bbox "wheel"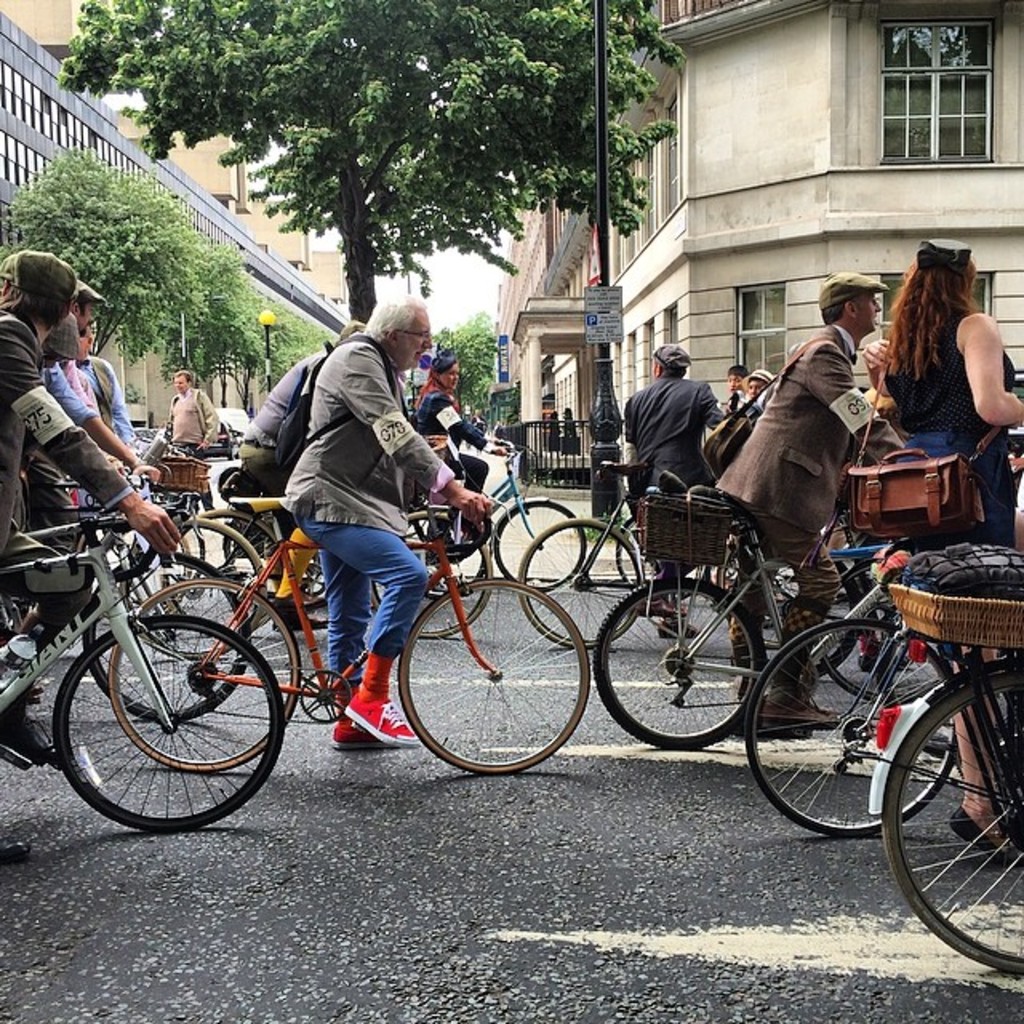
left=184, top=504, right=288, bottom=597
